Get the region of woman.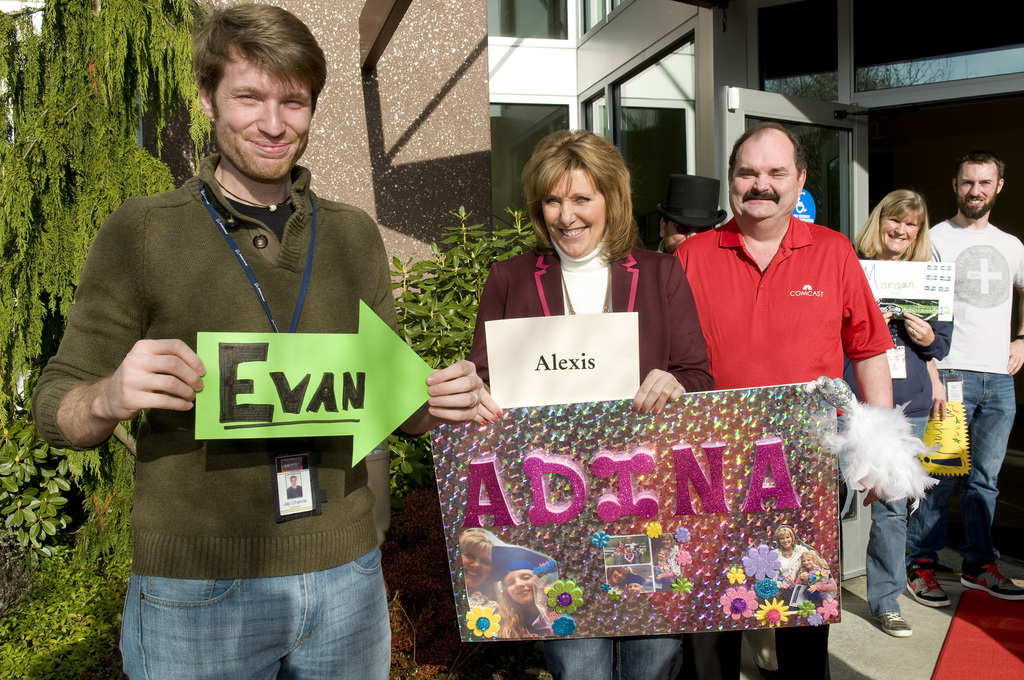
bbox(469, 129, 713, 679).
